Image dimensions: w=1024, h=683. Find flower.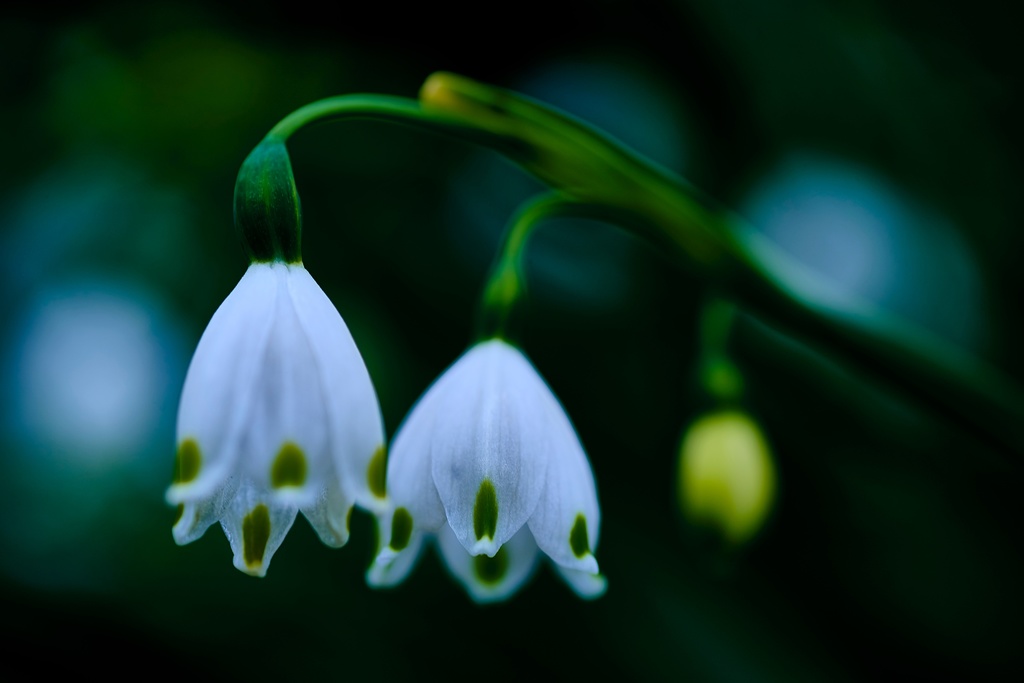
x1=169, y1=261, x2=397, y2=581.
